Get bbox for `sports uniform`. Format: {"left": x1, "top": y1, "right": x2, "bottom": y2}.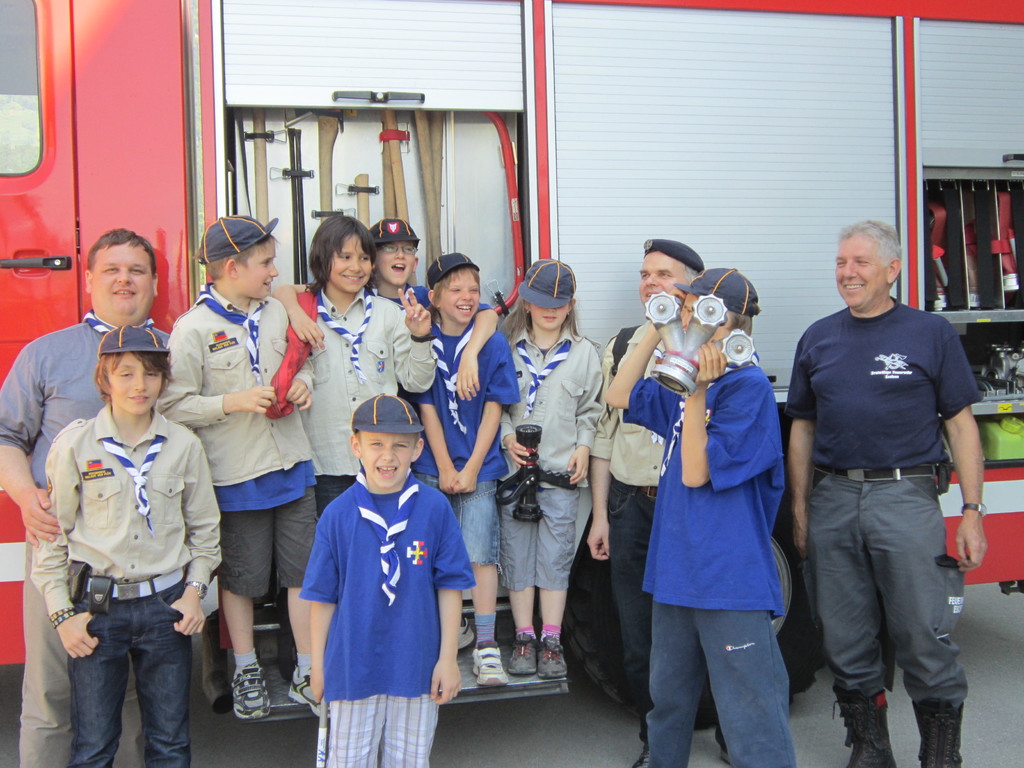
{"left": 637, "top": 266, "right": 820, "bottom": 767}.
